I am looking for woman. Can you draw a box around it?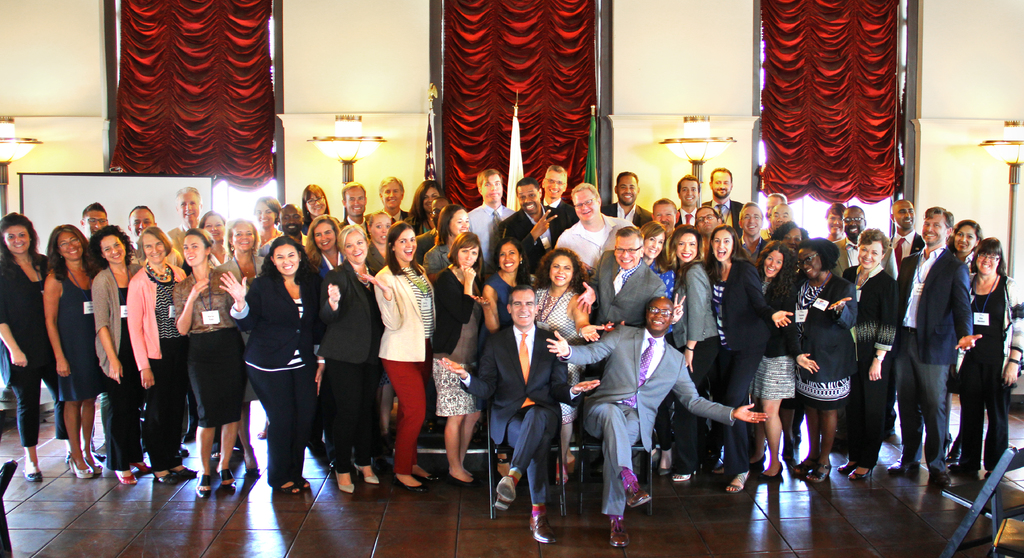
Sure, the bounding box is [404,180,440,233].
